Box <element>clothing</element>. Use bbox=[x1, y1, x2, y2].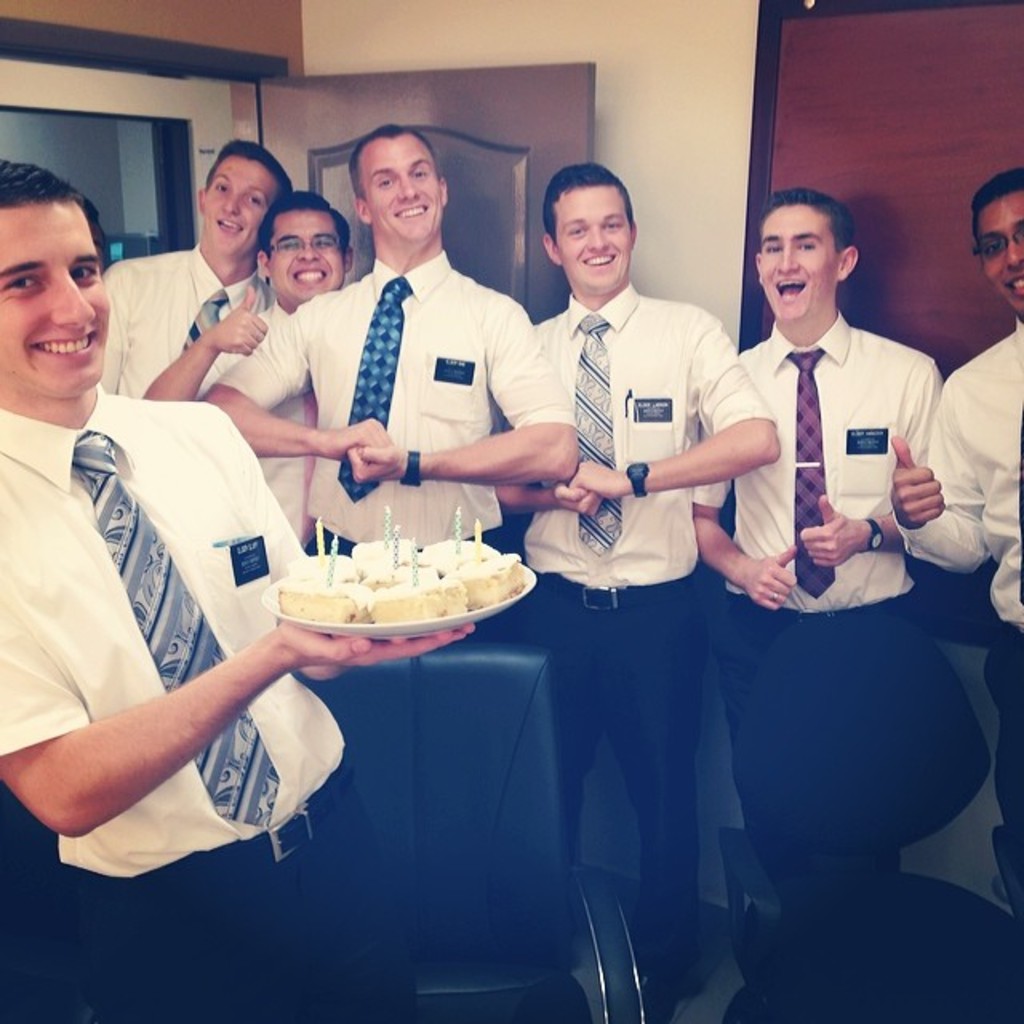
bbox=[682, 318, 952, 893].
